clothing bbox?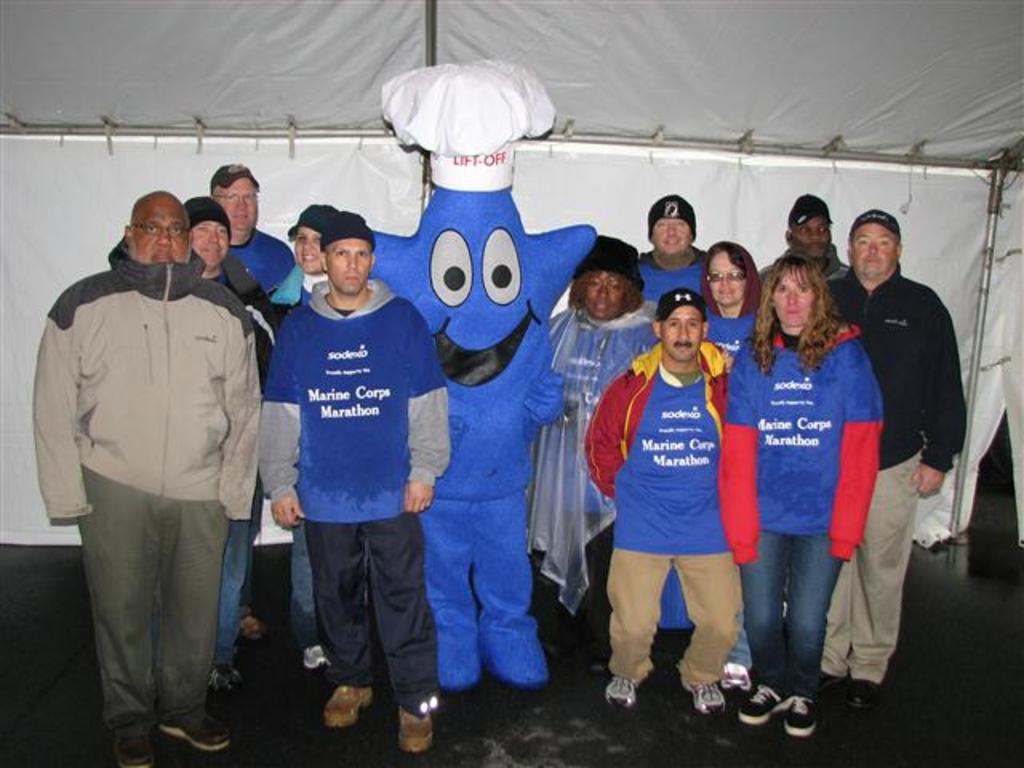
region(637, 246, 709, 632)
